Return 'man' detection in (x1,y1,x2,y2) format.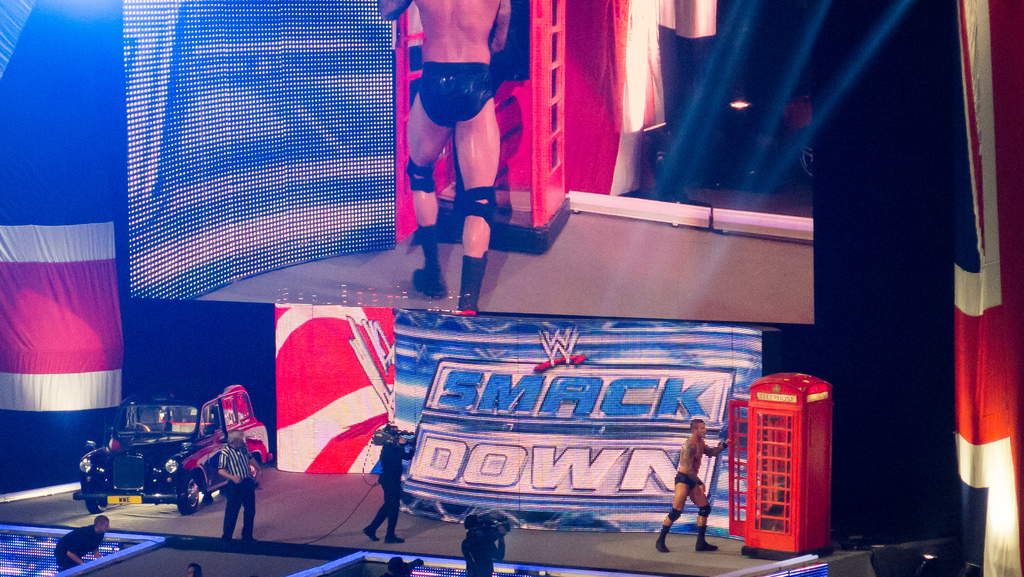
(379,555,424,576).
